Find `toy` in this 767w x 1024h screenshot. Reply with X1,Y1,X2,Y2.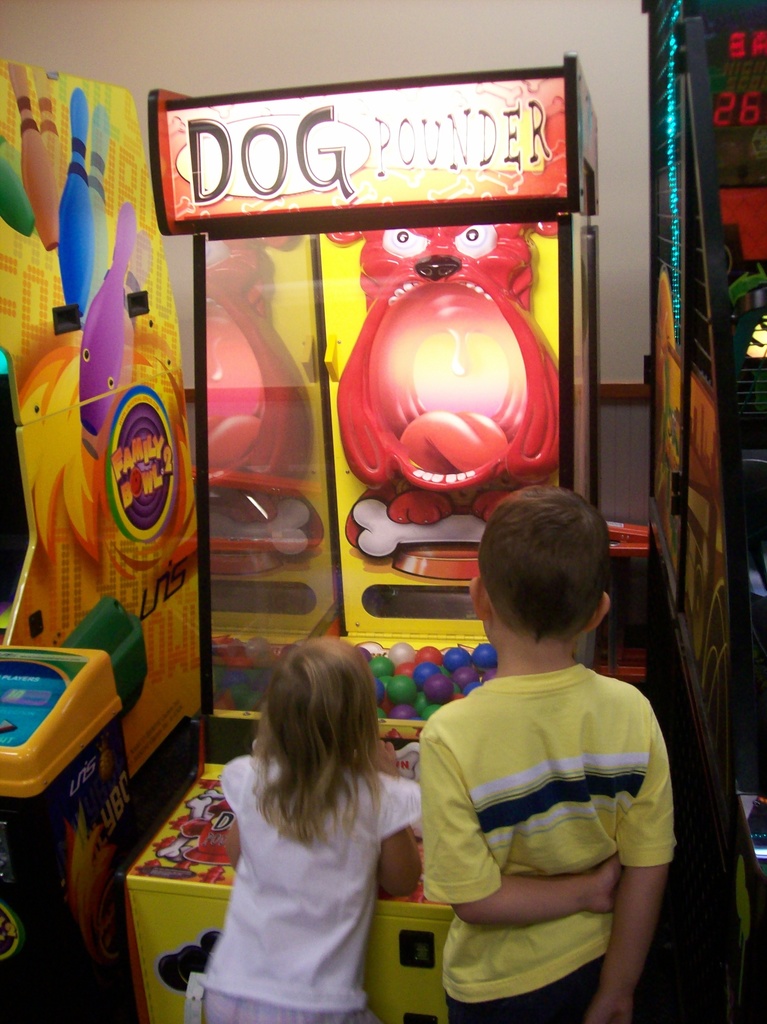
322,204,595,554.
